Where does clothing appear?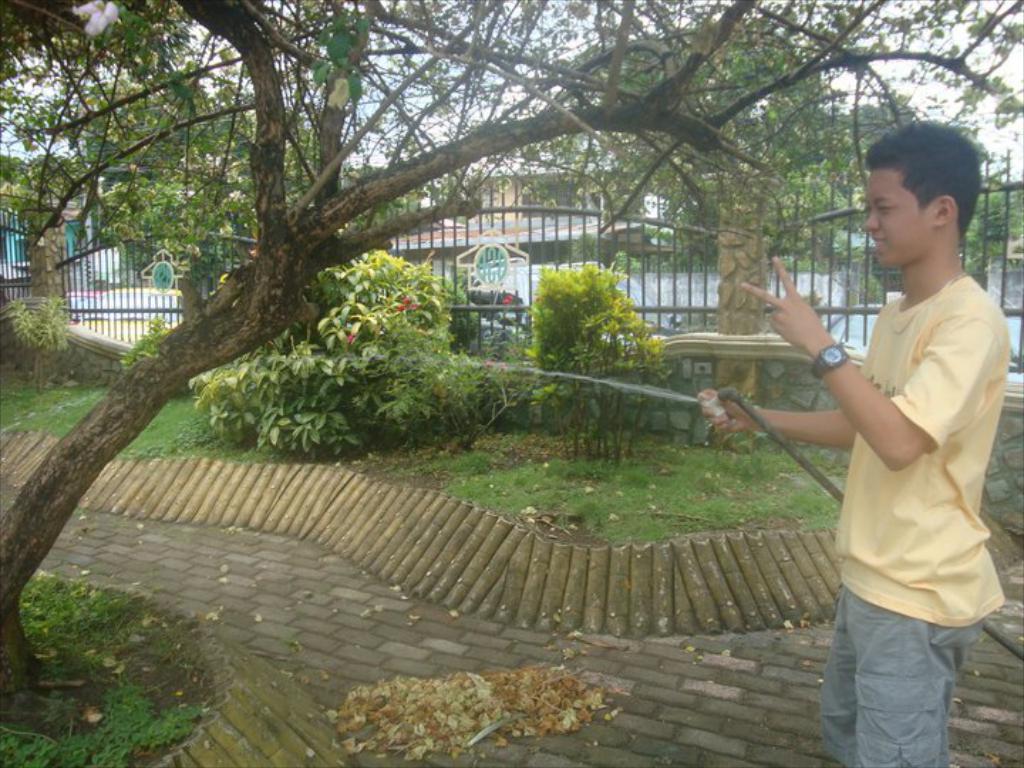
Appears at detection(801, 203, 1001, 708).
